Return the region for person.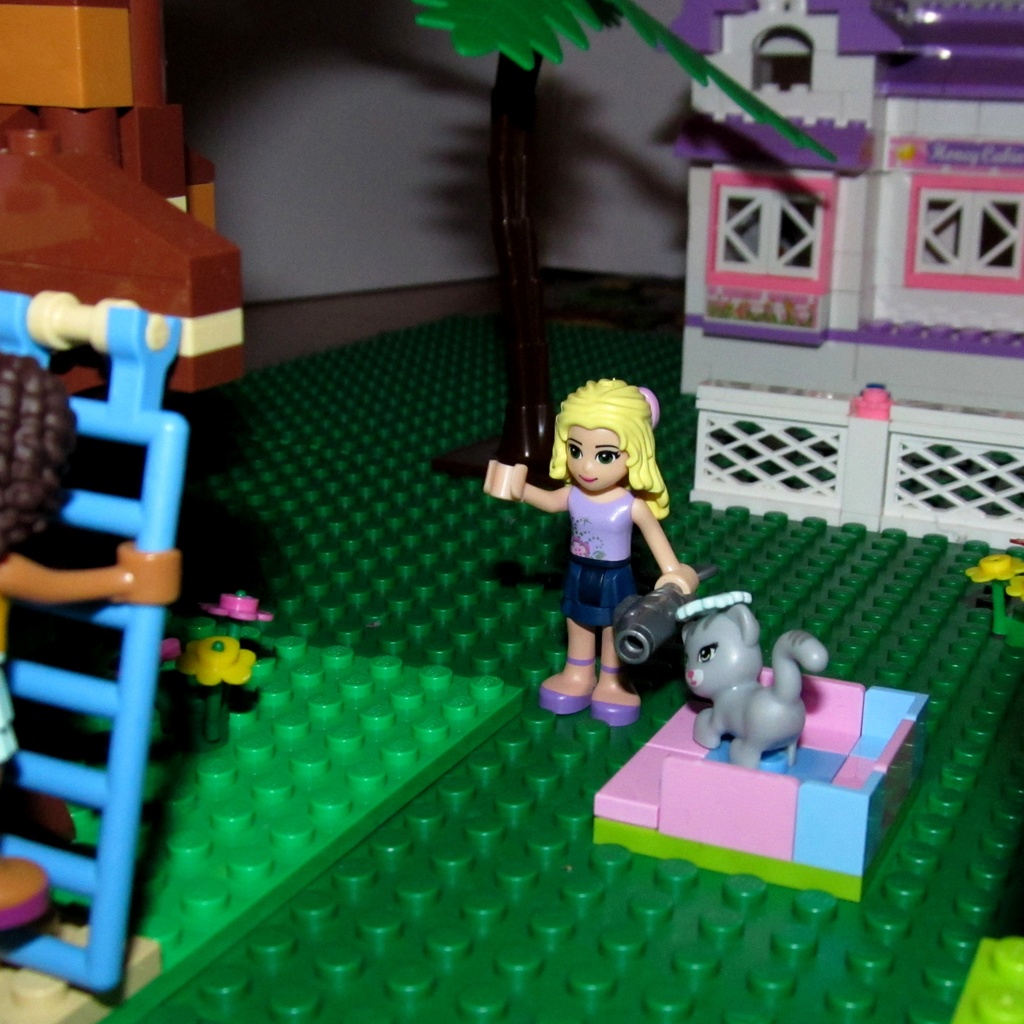
<region>481, 379, 698, 720</region>.
